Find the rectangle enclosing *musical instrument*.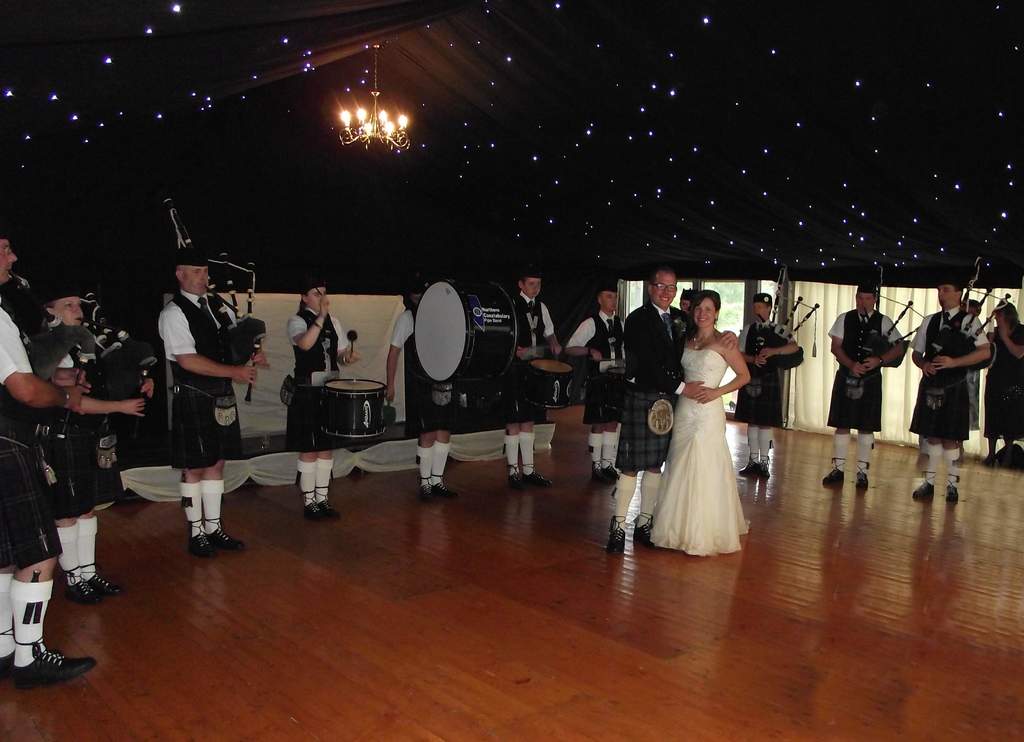
161 190 279 401.
